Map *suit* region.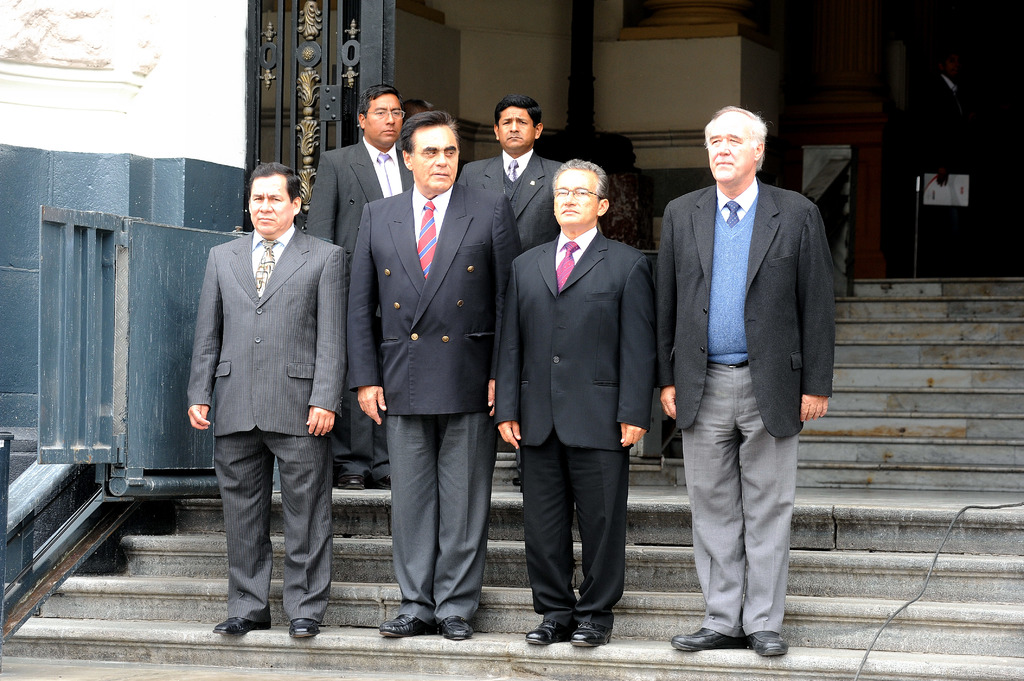
Mapped to crop(653, 177, 834, 636).
